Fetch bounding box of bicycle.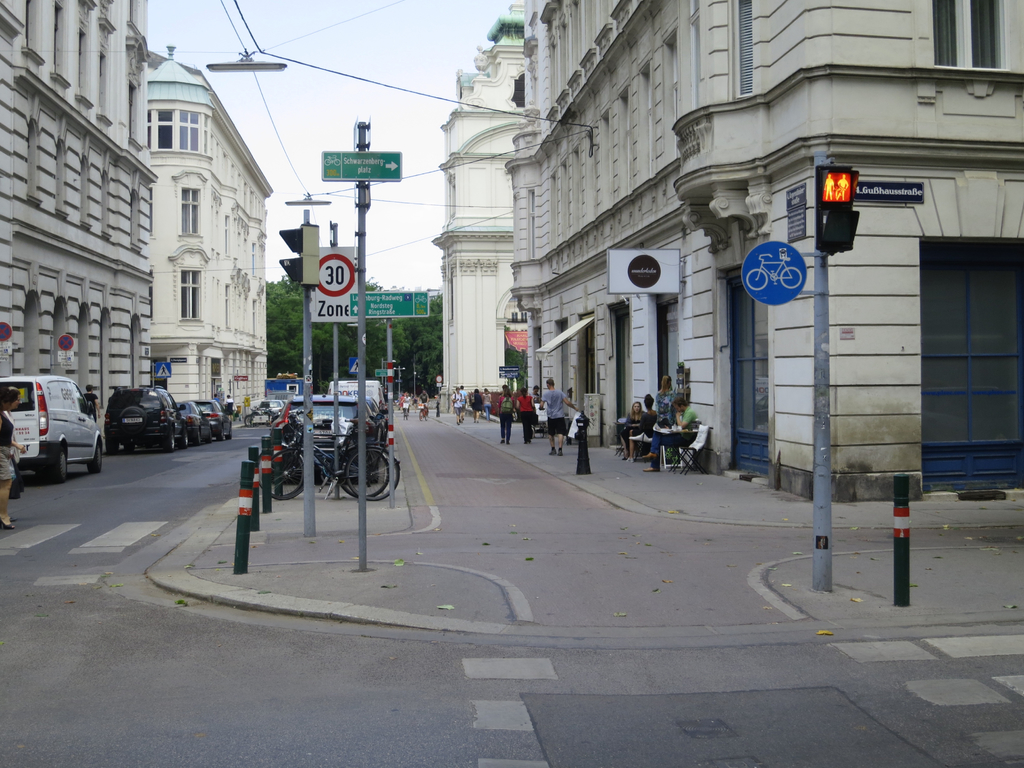
Bbox: {"x1": 746, "y1": 252, "x2": 799, "y2": 292}.
